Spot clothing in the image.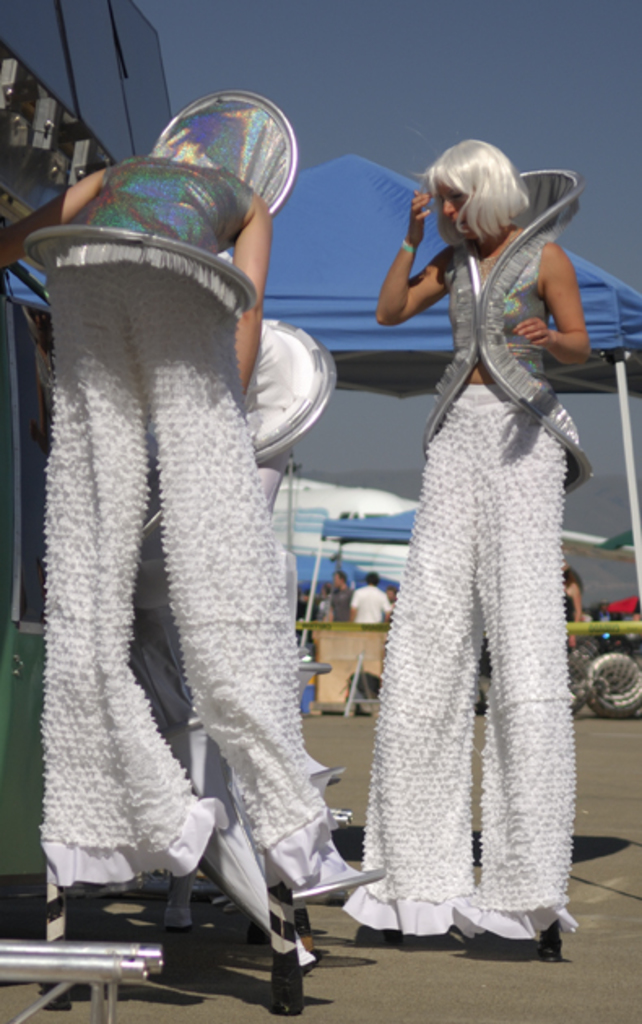
clothing found at select_region(346, 580, 388, 626).
